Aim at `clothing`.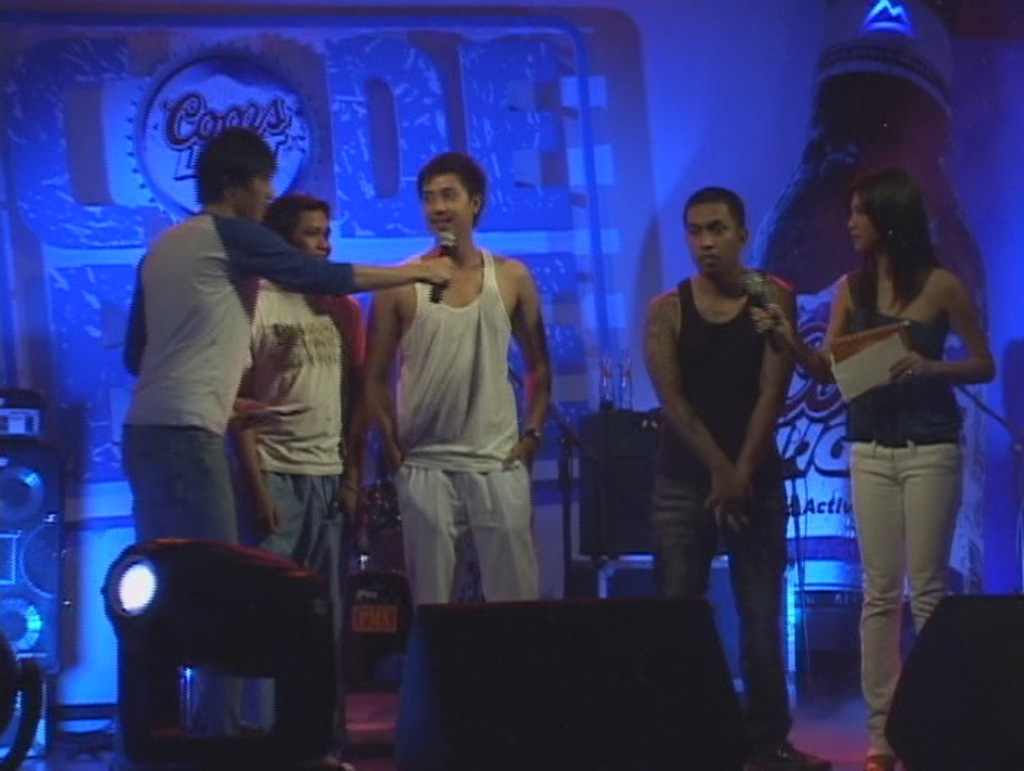
Aimed at (x1=842, y1=257, x2=968, y2=717).
